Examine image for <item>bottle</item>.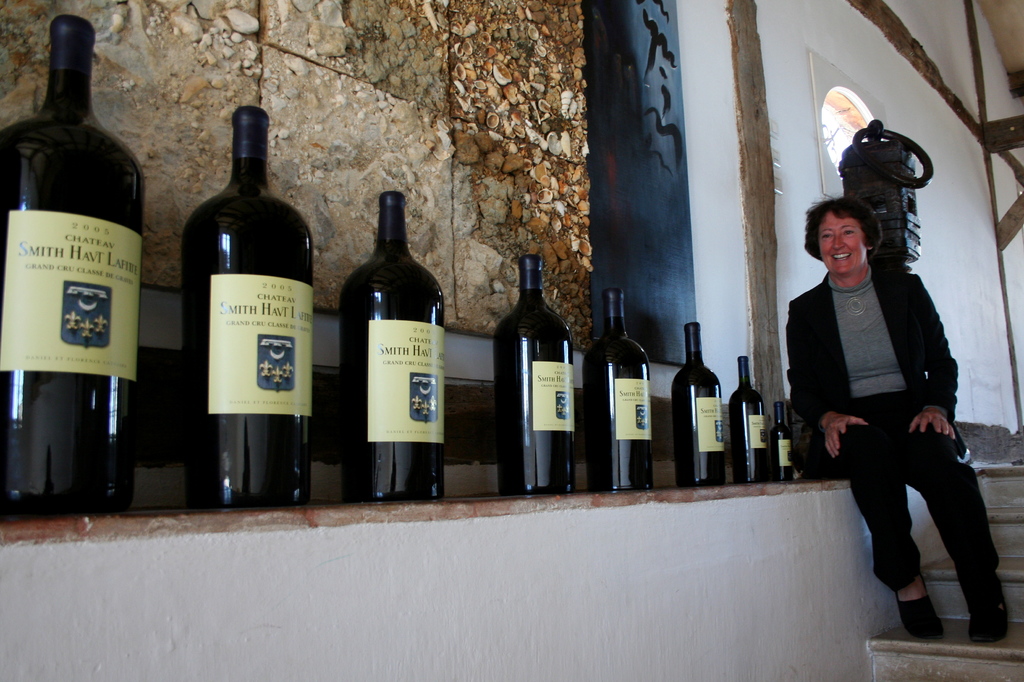
Examination result: {"x1": 664, "y1": 321, "x2": 738, "y2": 505}.
